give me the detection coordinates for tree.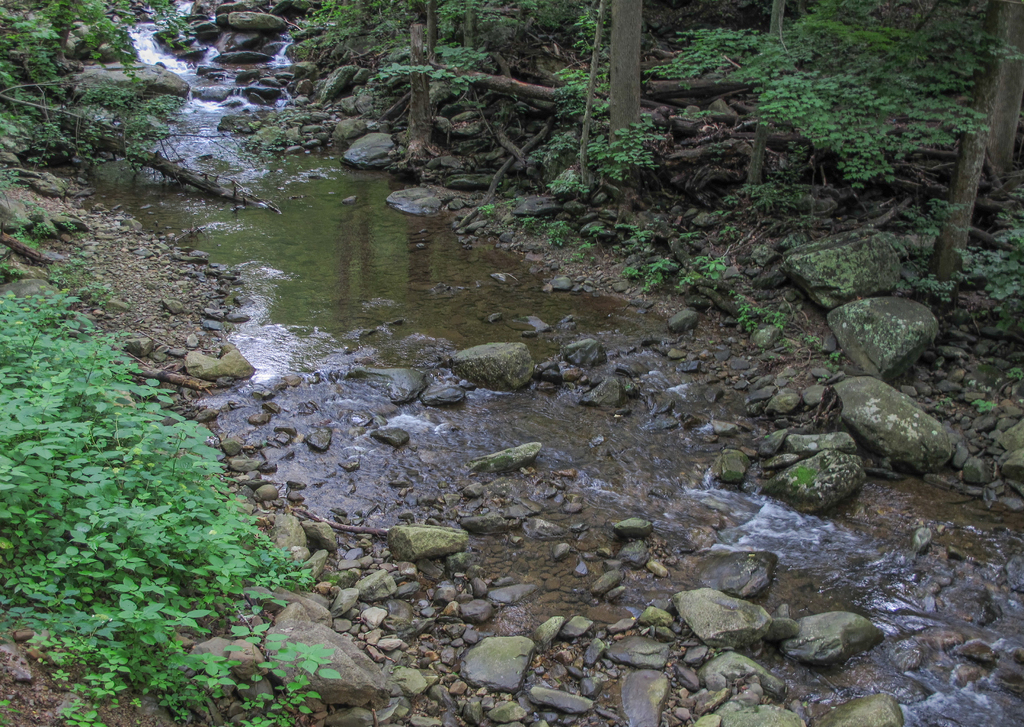
x1=403, y1=0, x2=449, y2=152.
